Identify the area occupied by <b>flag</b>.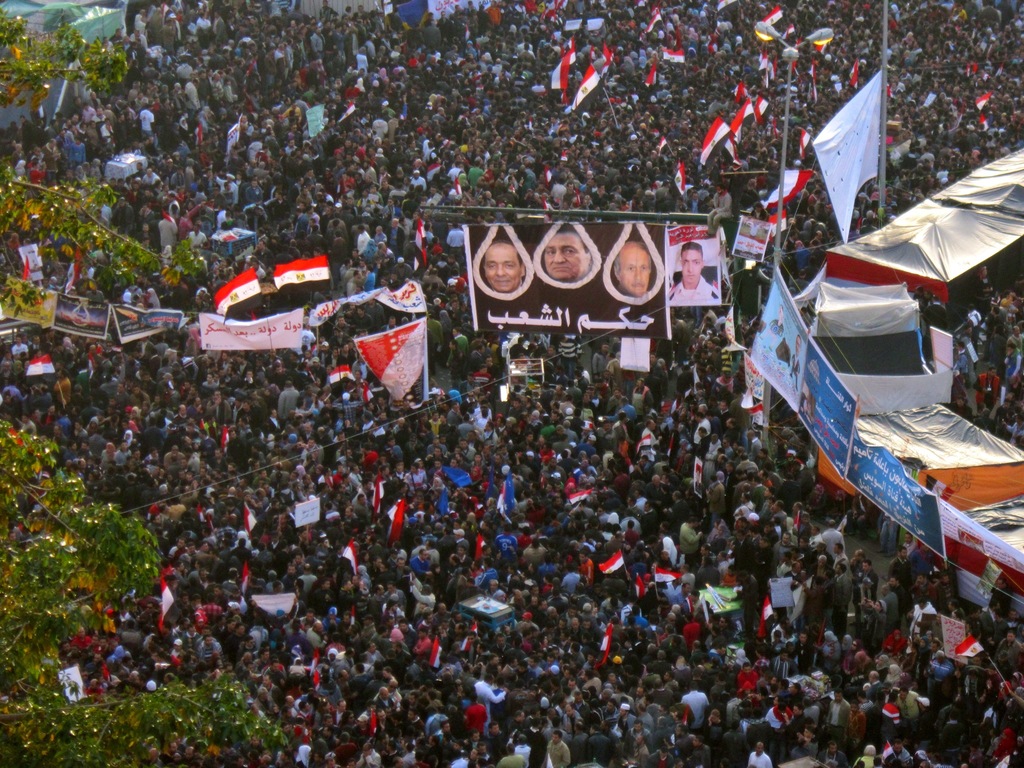
Area: 367,708,380,736.
